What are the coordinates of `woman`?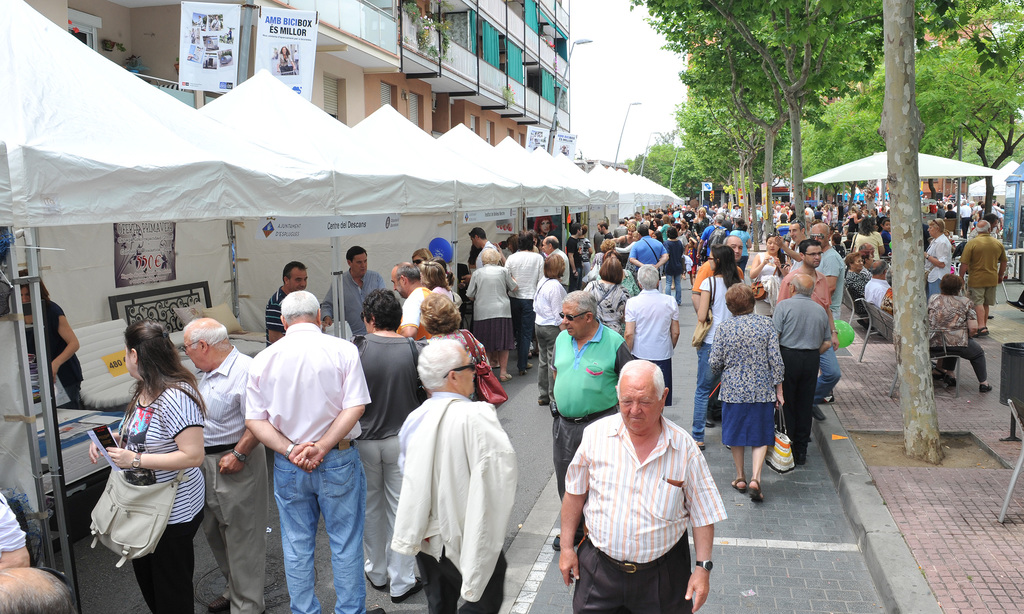
(584, 257, 634, 337).
